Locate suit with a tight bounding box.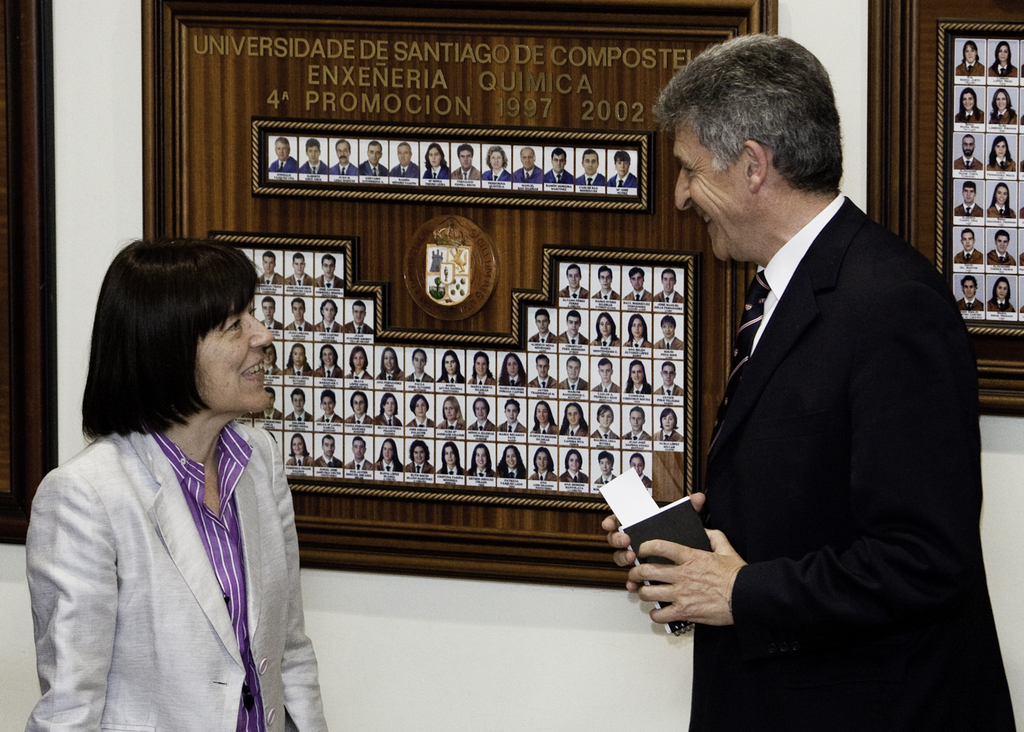
bbox=(316, 453, 341, 470).
